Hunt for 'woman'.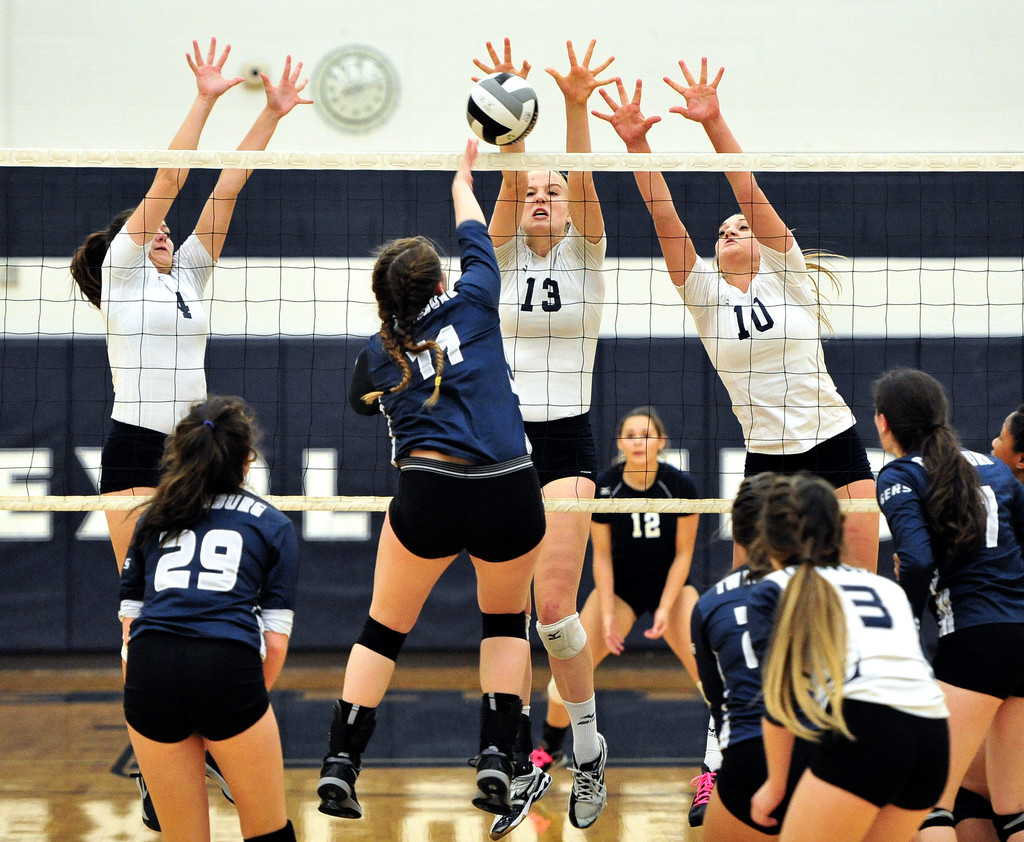
Hunted down at rect(989, 409, 1023, 490).
